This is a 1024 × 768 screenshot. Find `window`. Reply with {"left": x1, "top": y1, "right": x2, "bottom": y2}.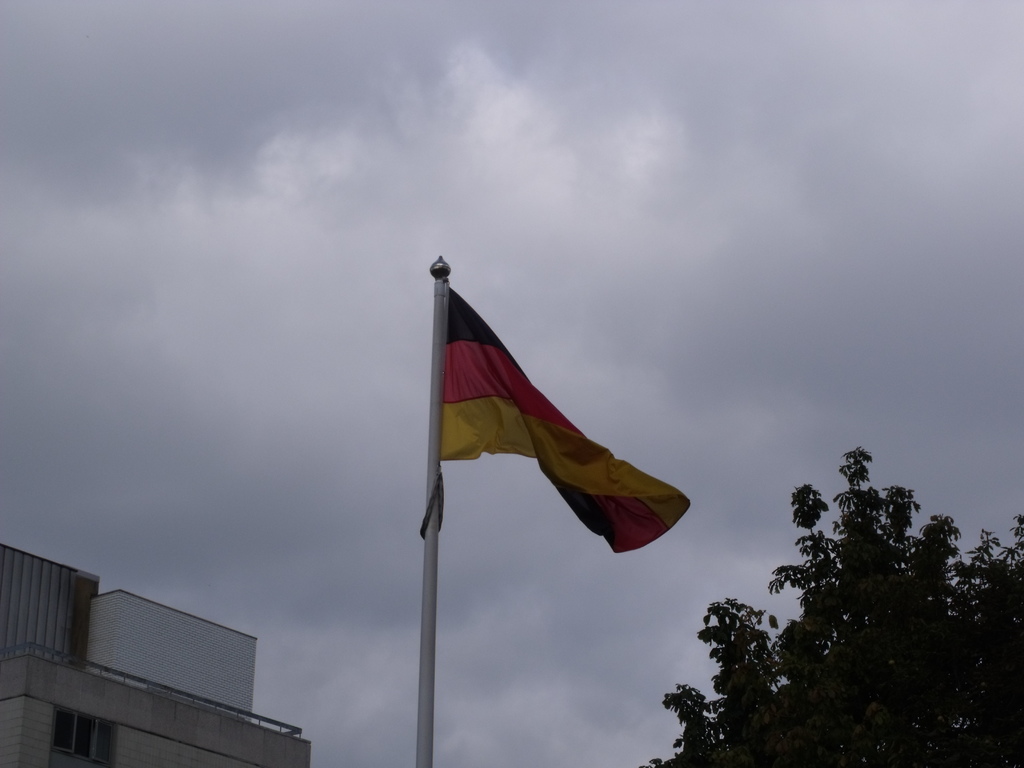
{"left": 57, "top": 708, "right": 111, "bottom": 765}.
